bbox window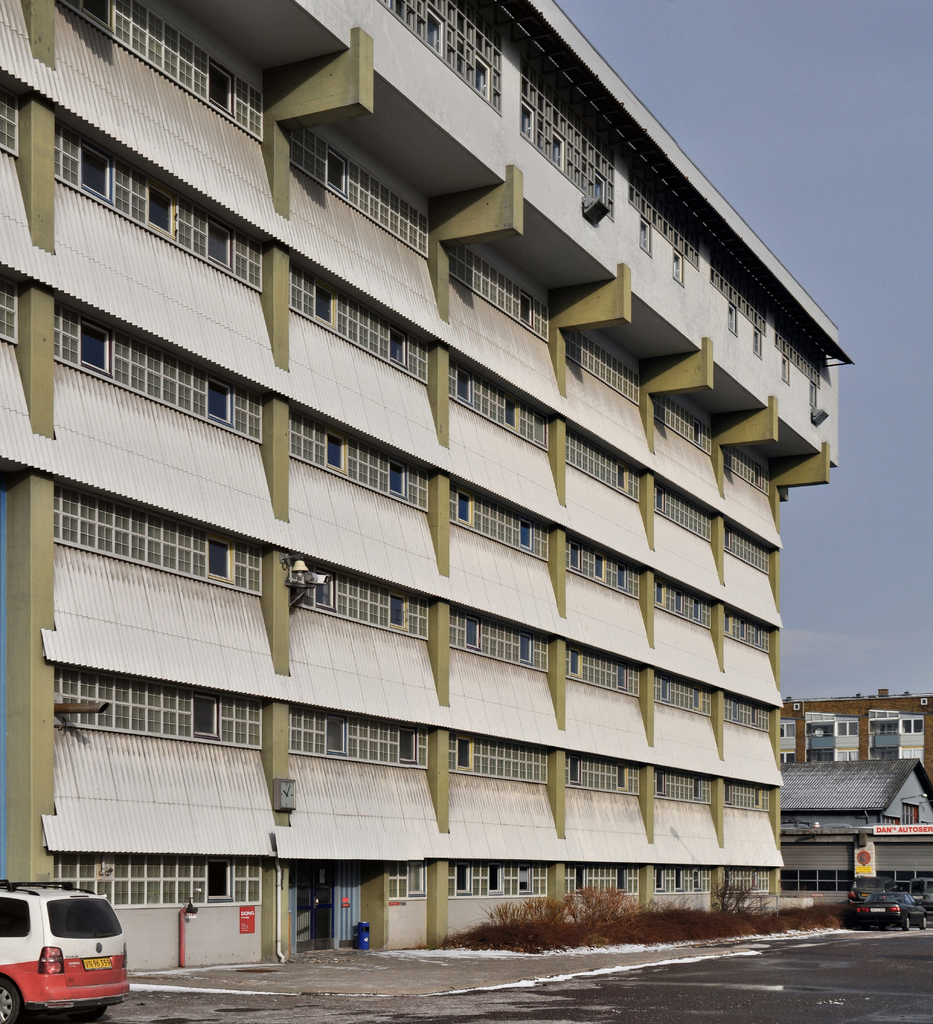
rect(832, 720, 861, 736)
